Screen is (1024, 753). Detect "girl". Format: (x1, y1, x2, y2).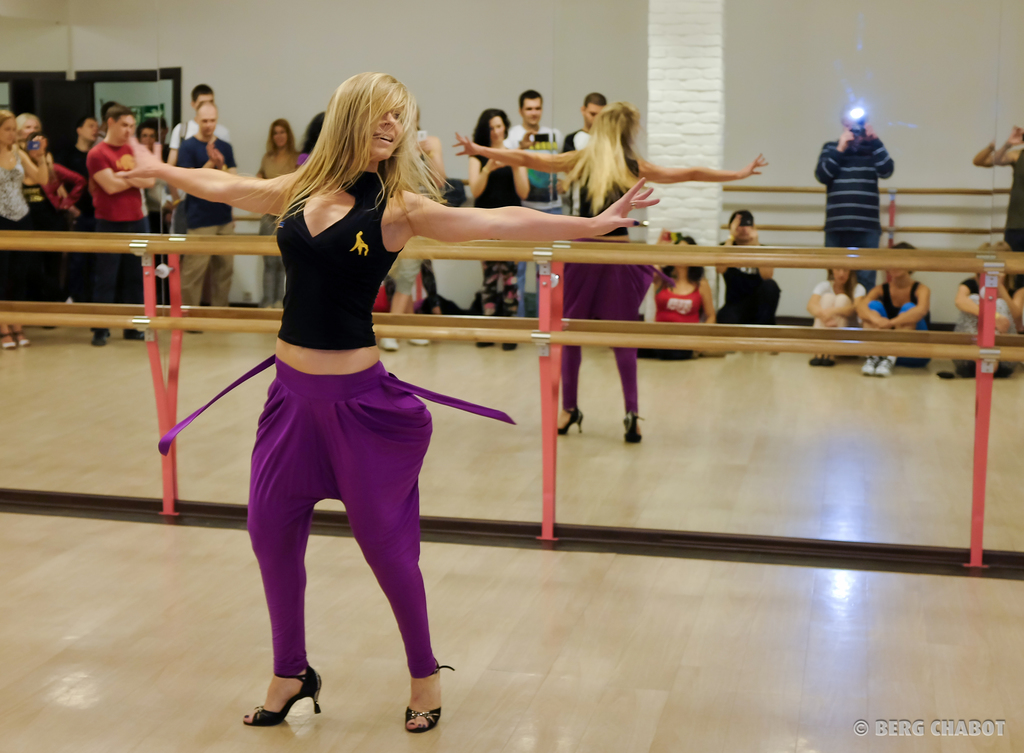
(0, 111, 49, 350).
